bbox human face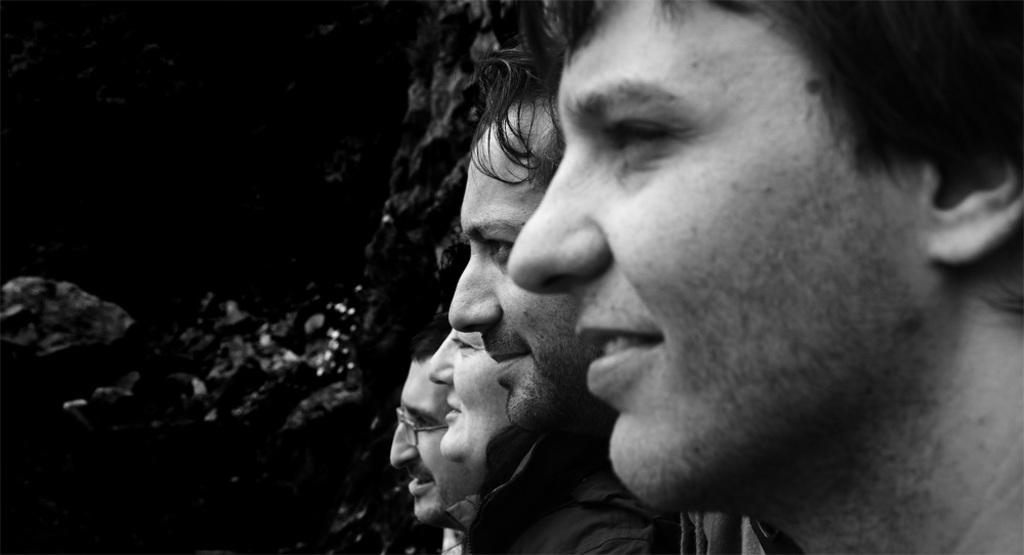
426,325,511,463
